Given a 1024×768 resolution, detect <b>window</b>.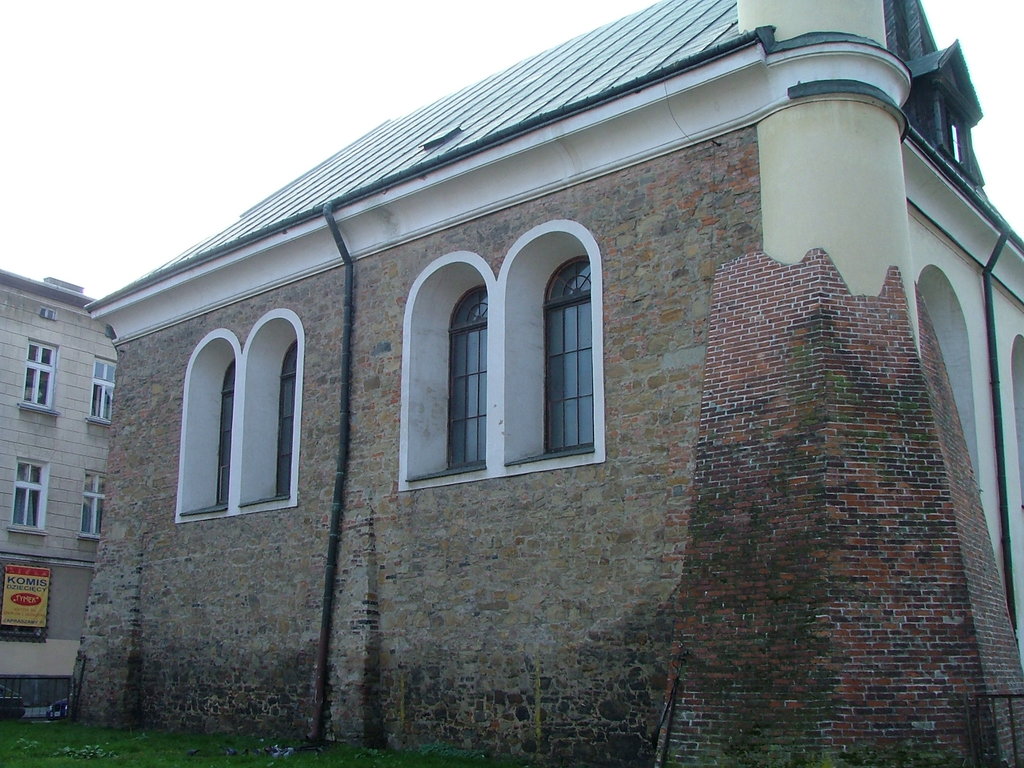
detection(83, 468, 107, 537).
